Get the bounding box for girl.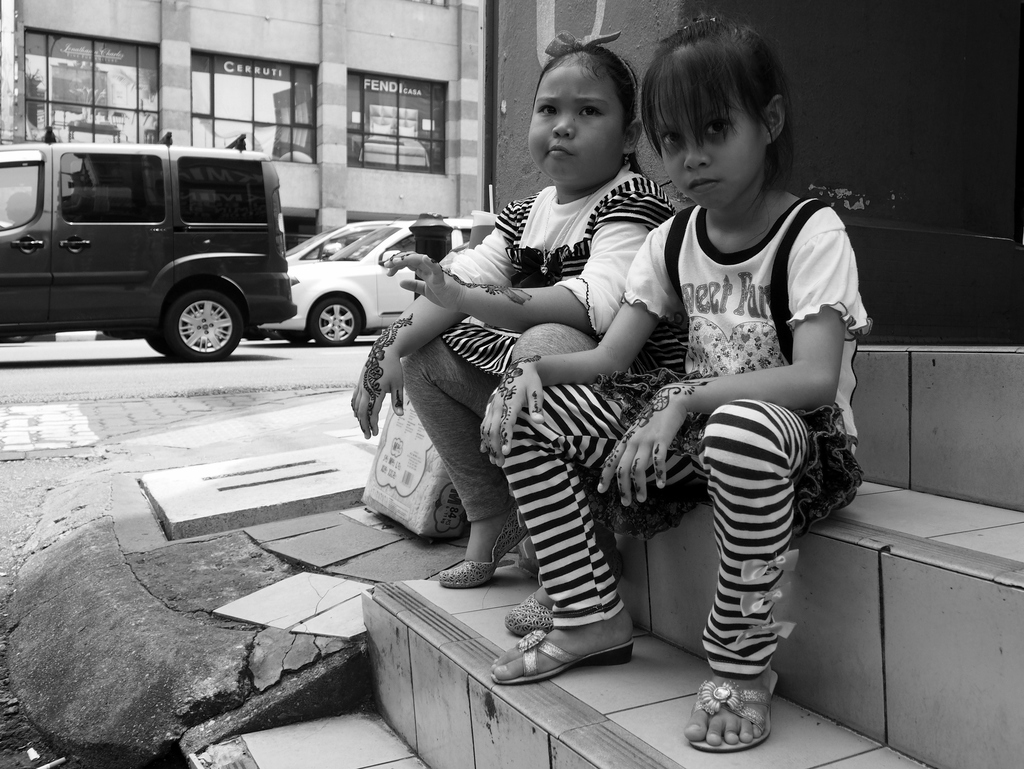
<bbox>479, 13, 872, 751</bbox>.
